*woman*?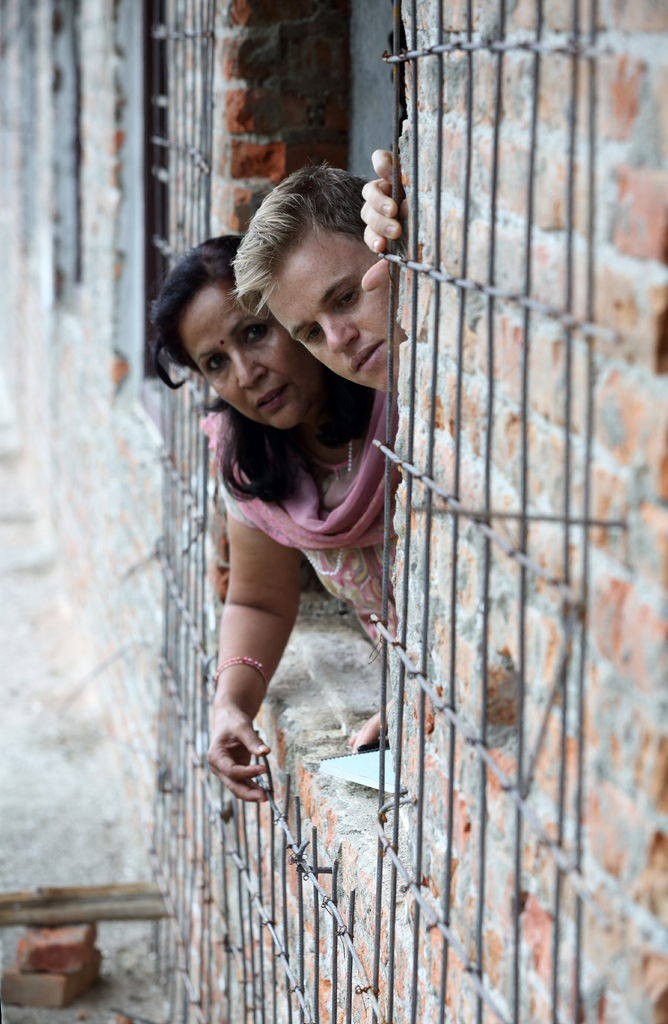
box(145, 229, 404, 804)
